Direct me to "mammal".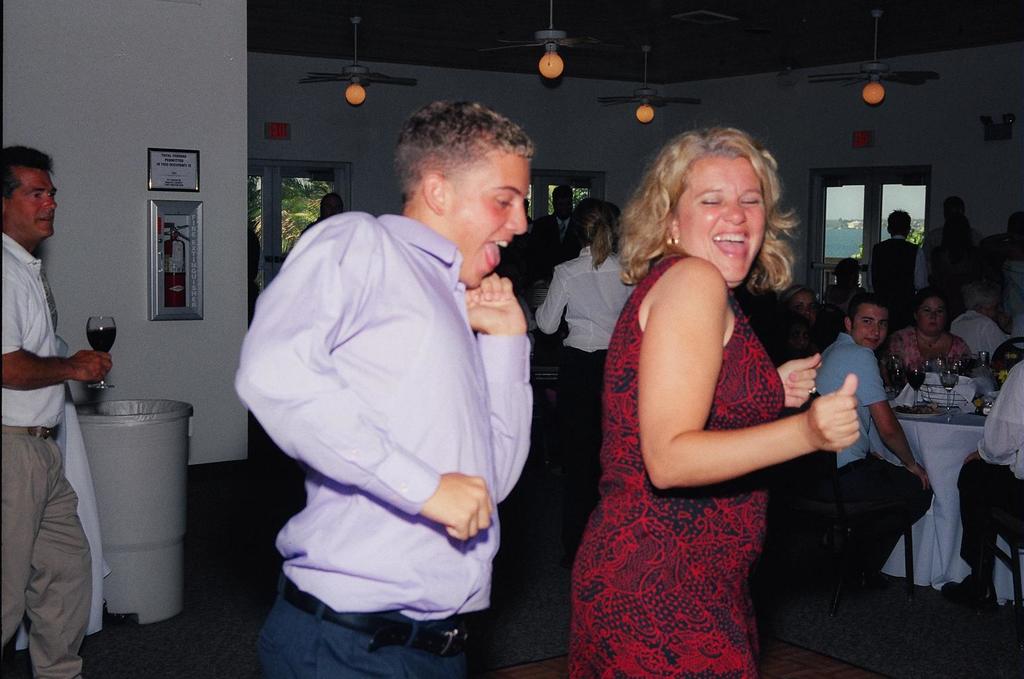
Direction: 568, 115, 861, 678.
